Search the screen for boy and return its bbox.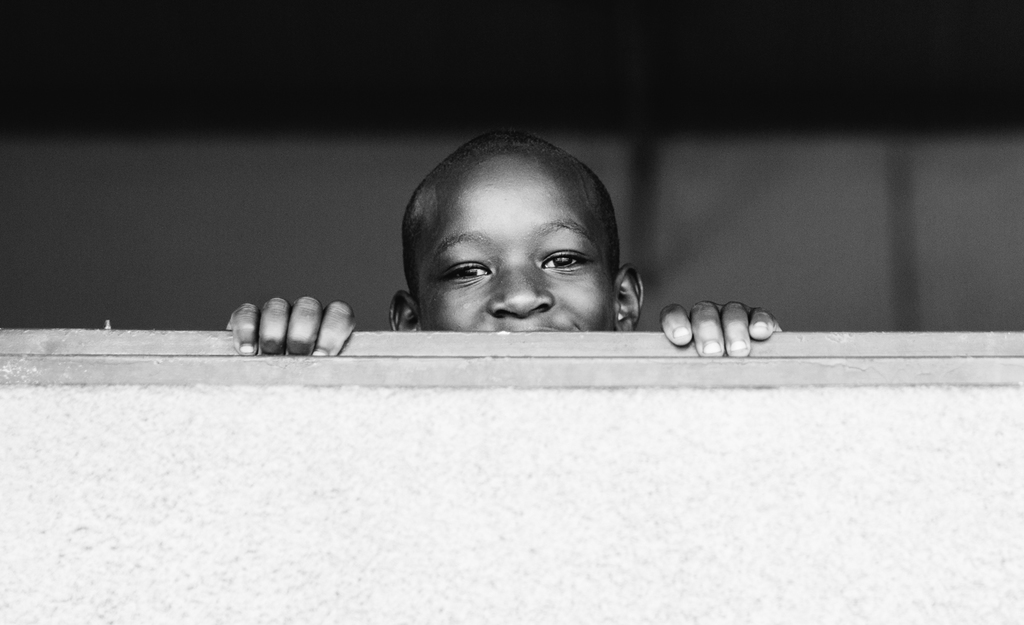
Found: crop(227, 129, 783, 354).
